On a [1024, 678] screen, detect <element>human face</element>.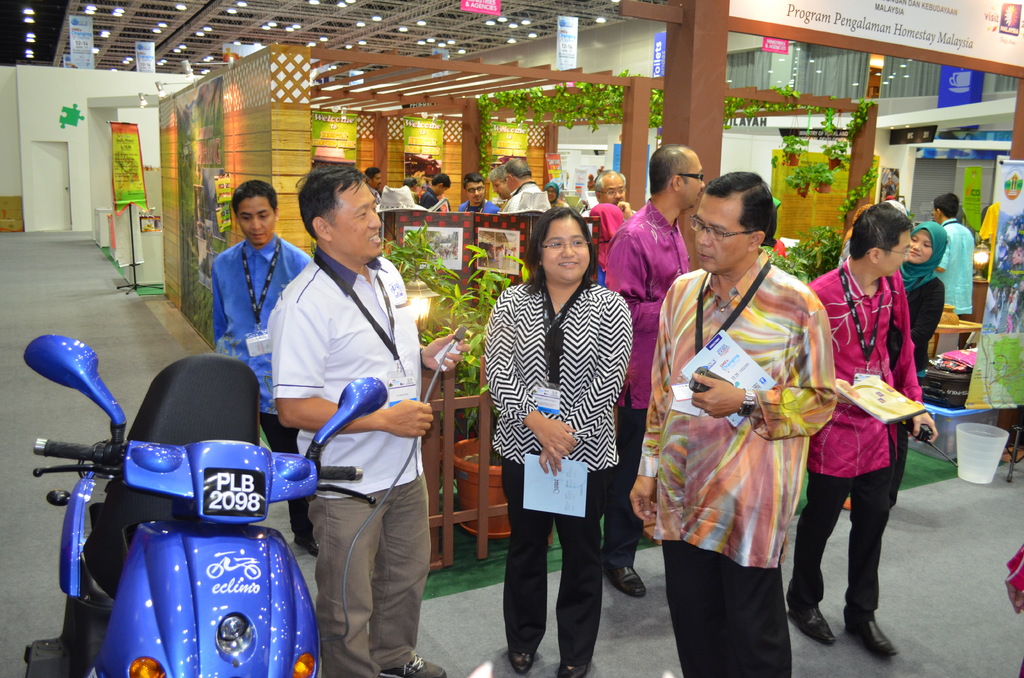
crop(885, 174, 893, 184).
